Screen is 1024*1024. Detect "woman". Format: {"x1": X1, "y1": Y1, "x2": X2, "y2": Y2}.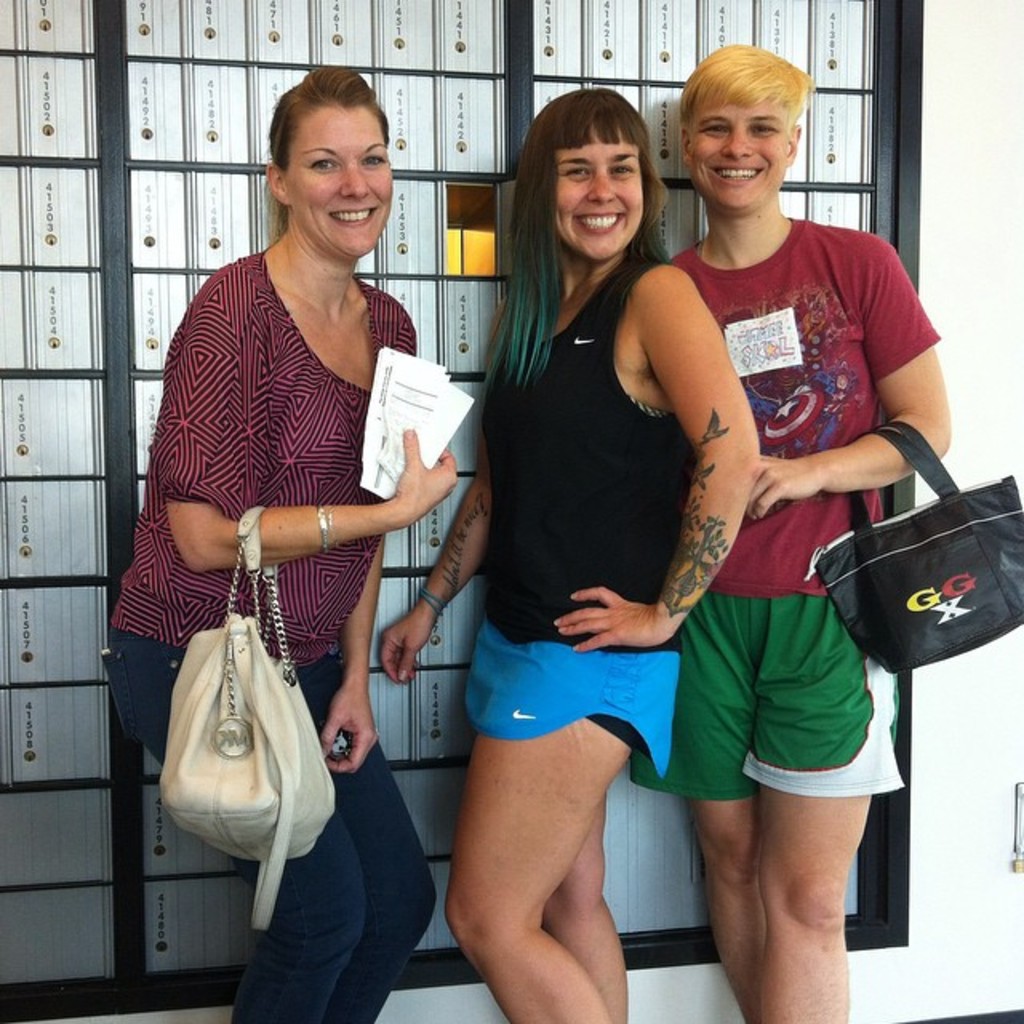
{"x1": 378, "y1": 90, "x2": 762, "y2": 1022}.
